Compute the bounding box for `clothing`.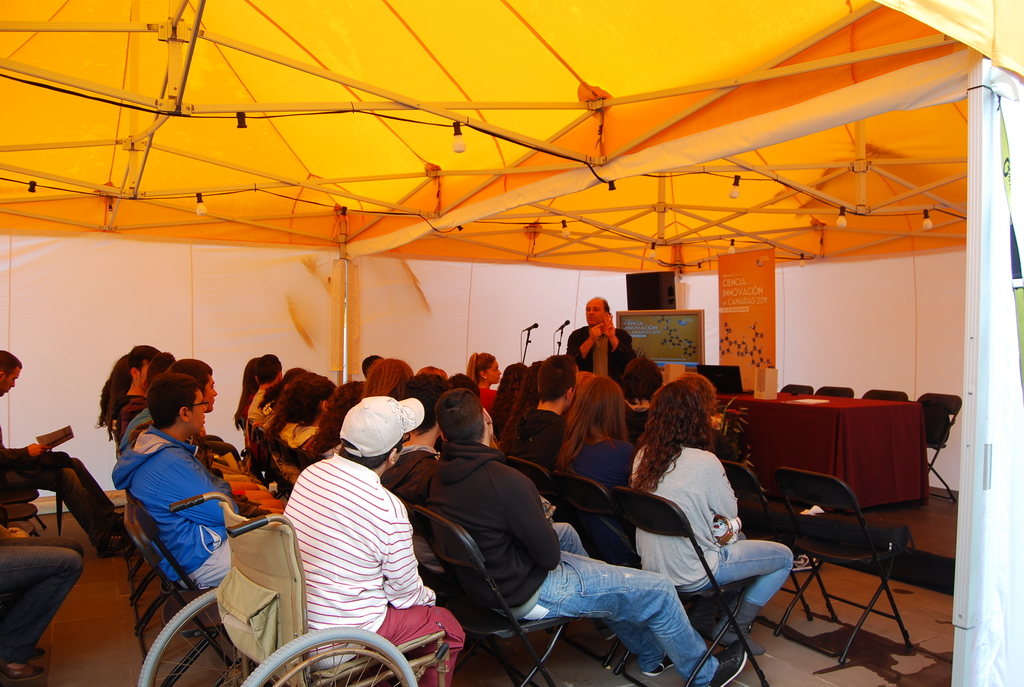
bbox=[565, 330, 638, 373].
